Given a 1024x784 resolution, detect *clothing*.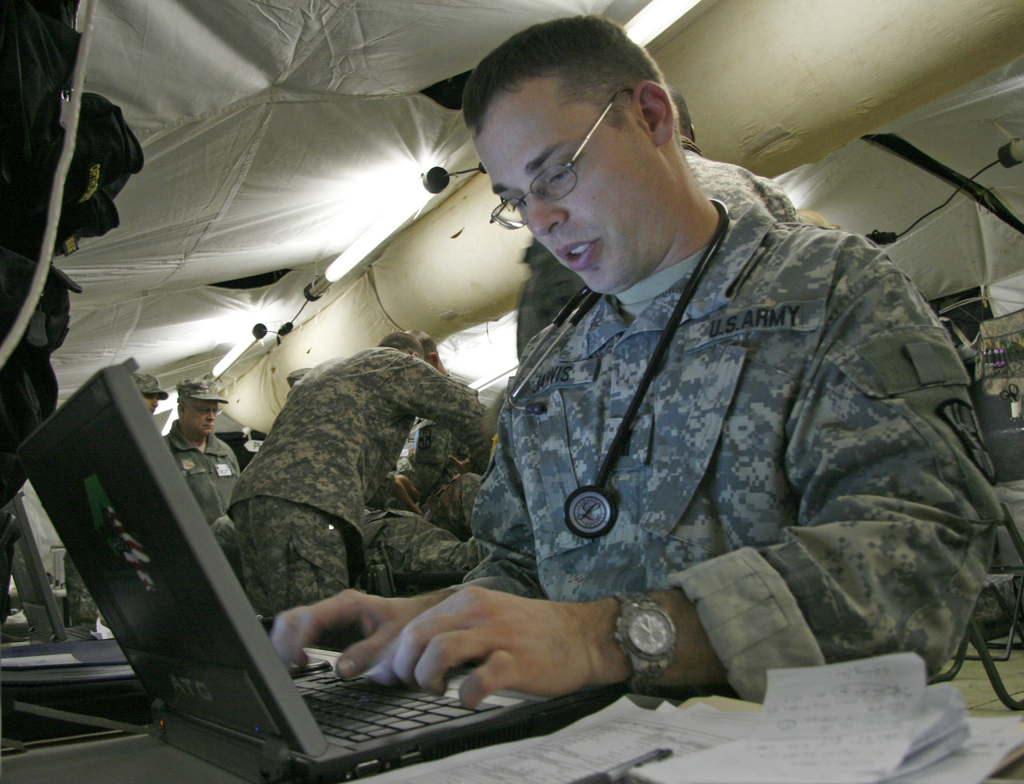
(left=388, top=470, right=489, bottom=585).
